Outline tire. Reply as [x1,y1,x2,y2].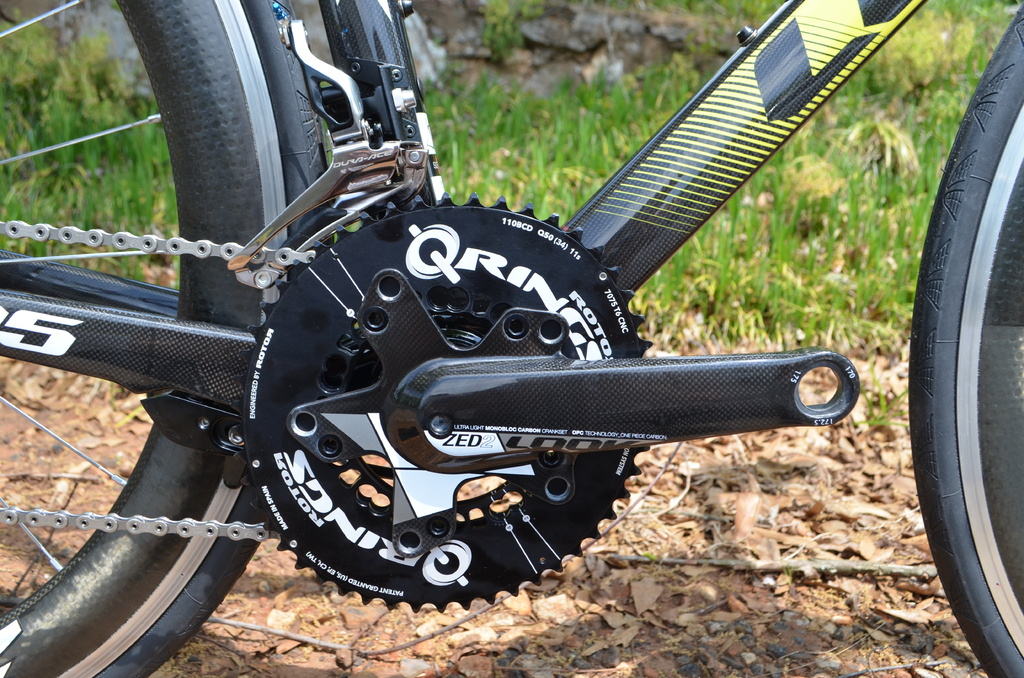
[883,36,1023,658].
